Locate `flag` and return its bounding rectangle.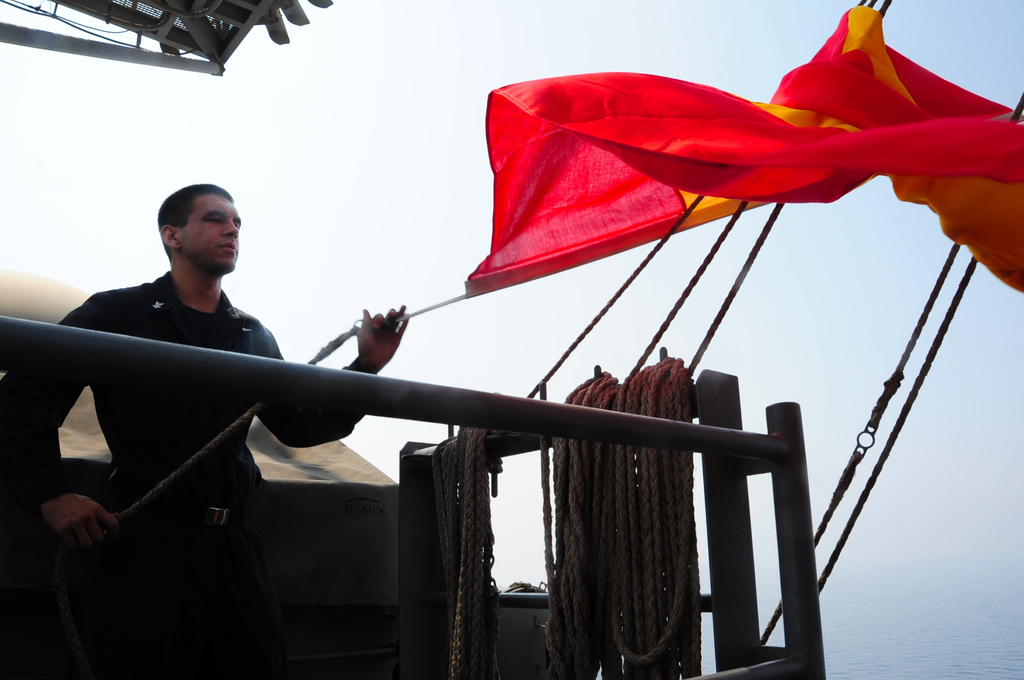
475 14 967 264.
